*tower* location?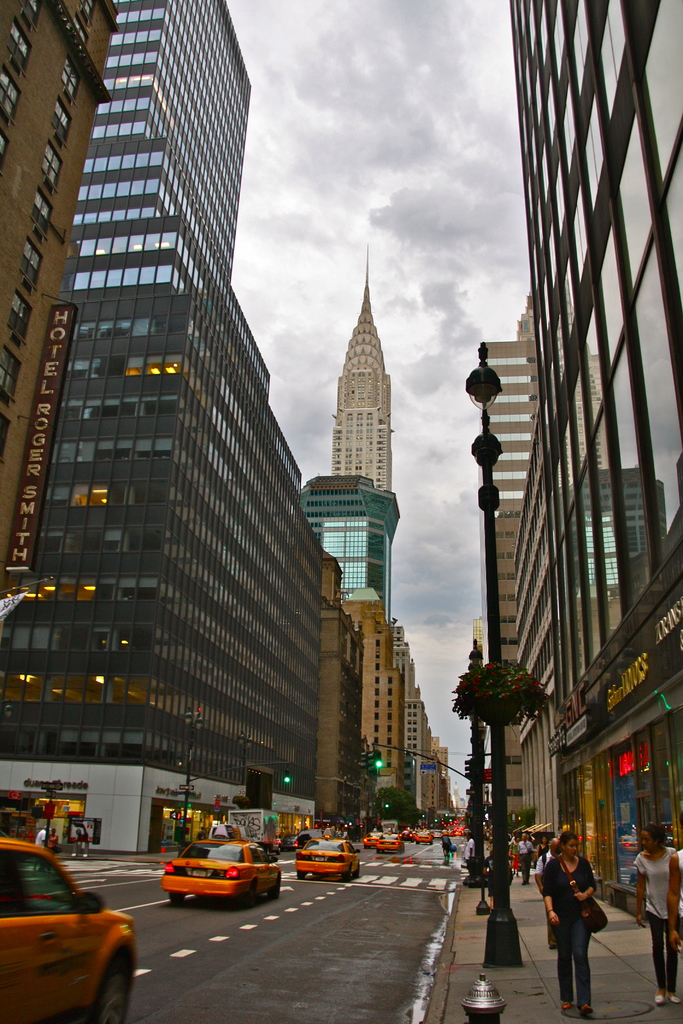
[x1=372, y1=619, x2=470, y2=825]
